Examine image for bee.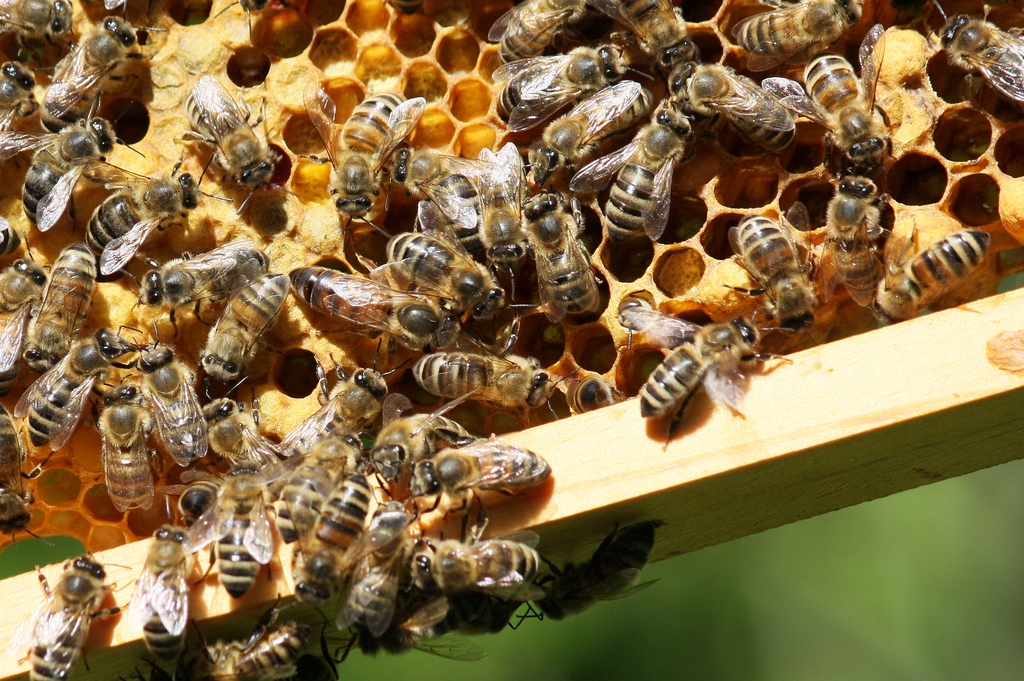
Examination result: (38,0,163,134).
